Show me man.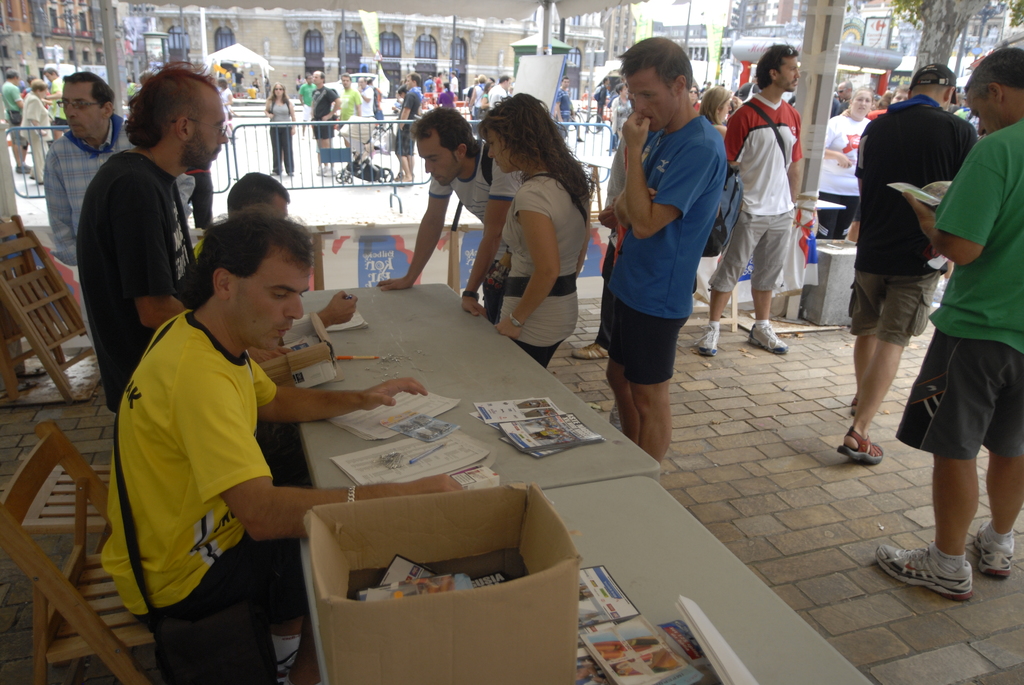
man is here: rect(433, 72, 445, 95).
